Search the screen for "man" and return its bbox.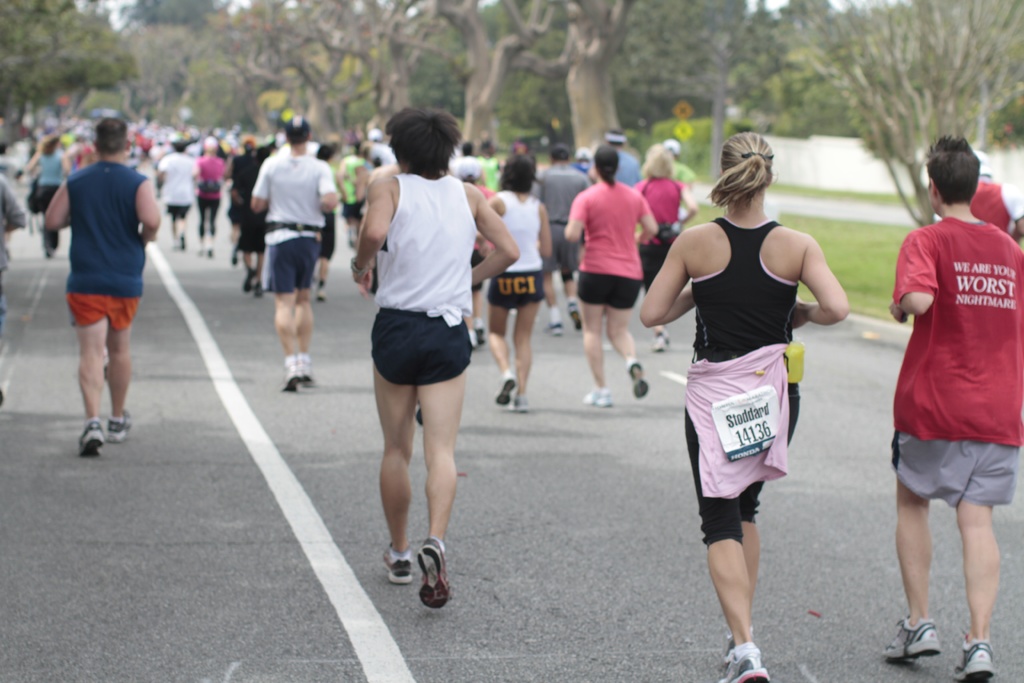
Found: (344,106,527,608).
